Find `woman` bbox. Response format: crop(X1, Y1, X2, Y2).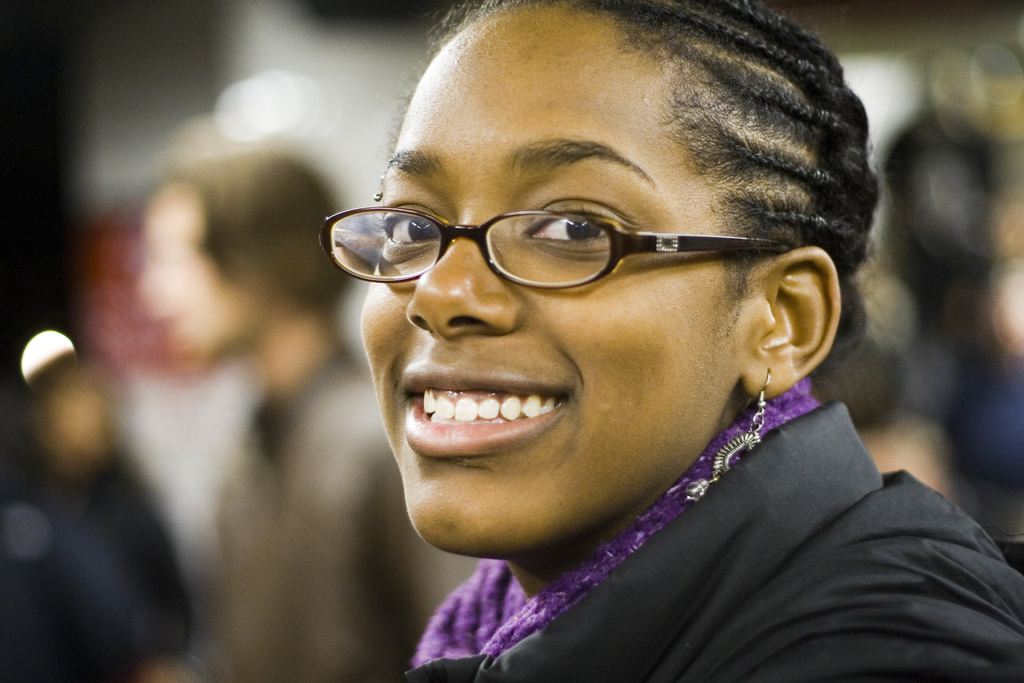
crop(248, 22, 996, 675).
